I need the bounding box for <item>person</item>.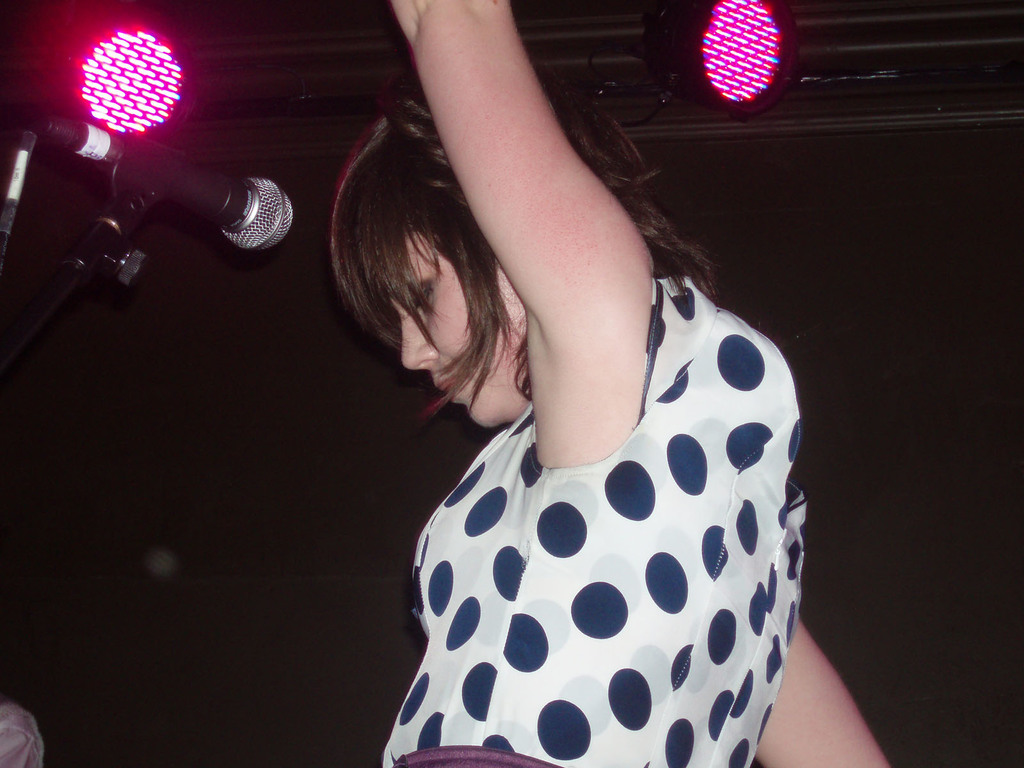
Here it is: region(327, 0, 890, 767).
